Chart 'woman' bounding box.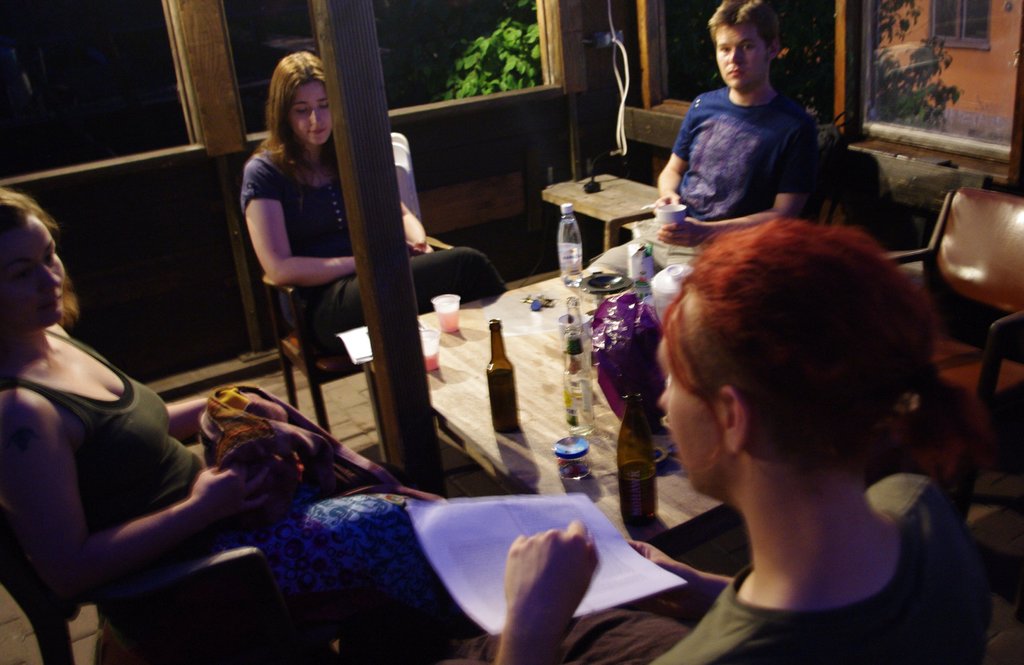
Charted: {"left": 0, "top": 179, "right": 438, "bottom": 664}.
